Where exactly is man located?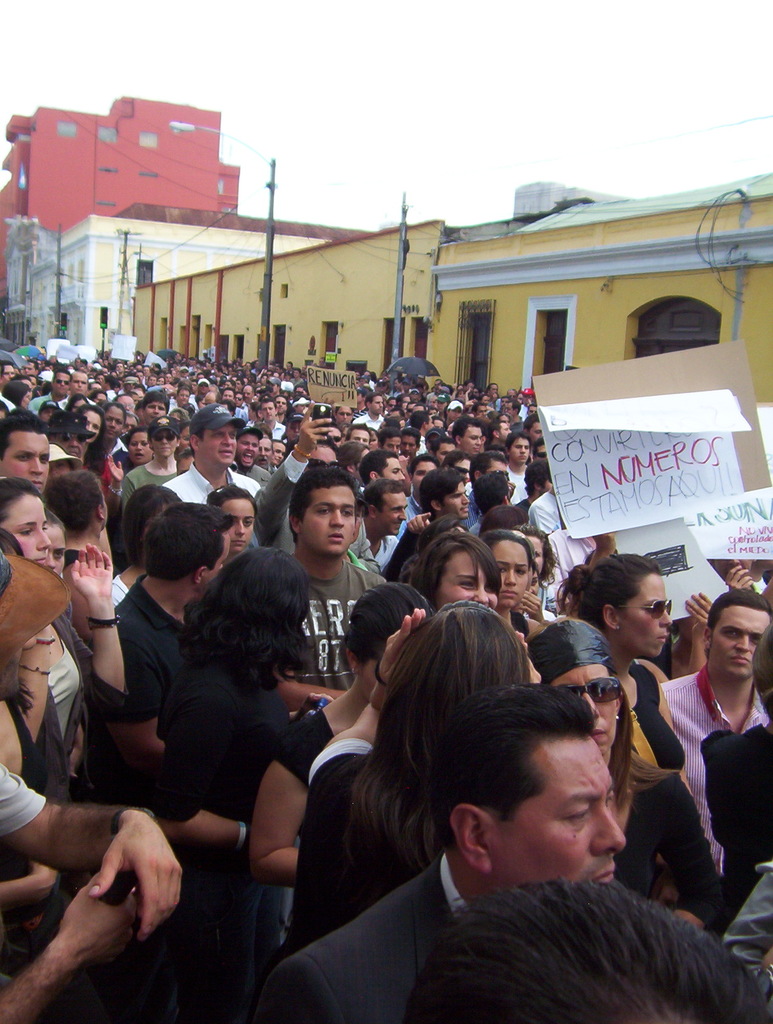
Its bounding box is bbox=[291, 684, 747, 1020].
